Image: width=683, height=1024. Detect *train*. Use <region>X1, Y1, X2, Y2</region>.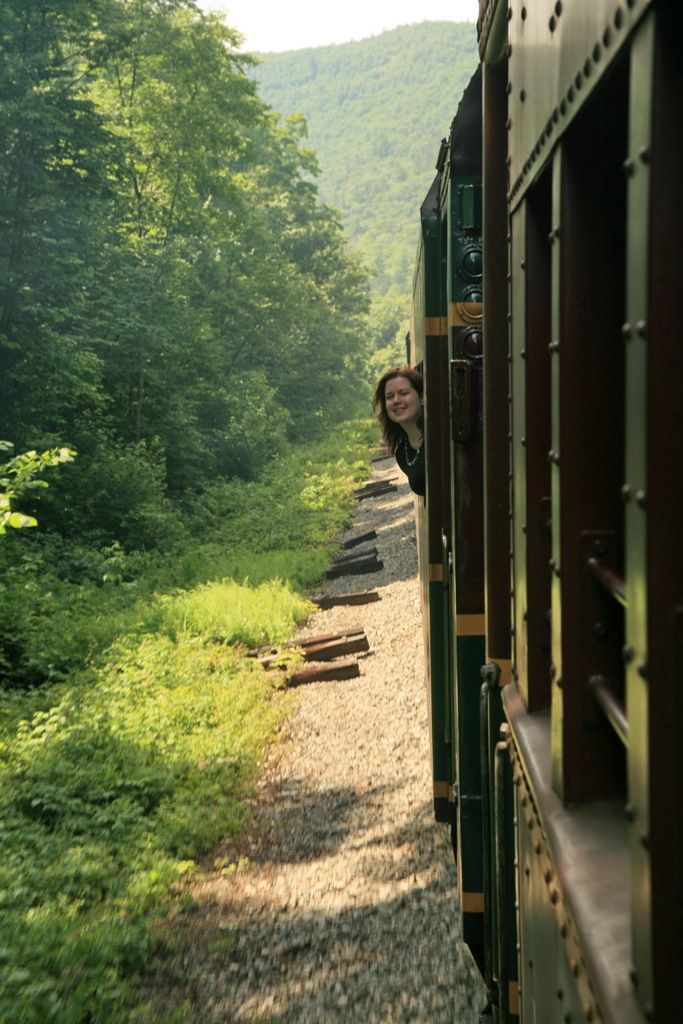
<region>398, 0, 682, 1021</region>.
